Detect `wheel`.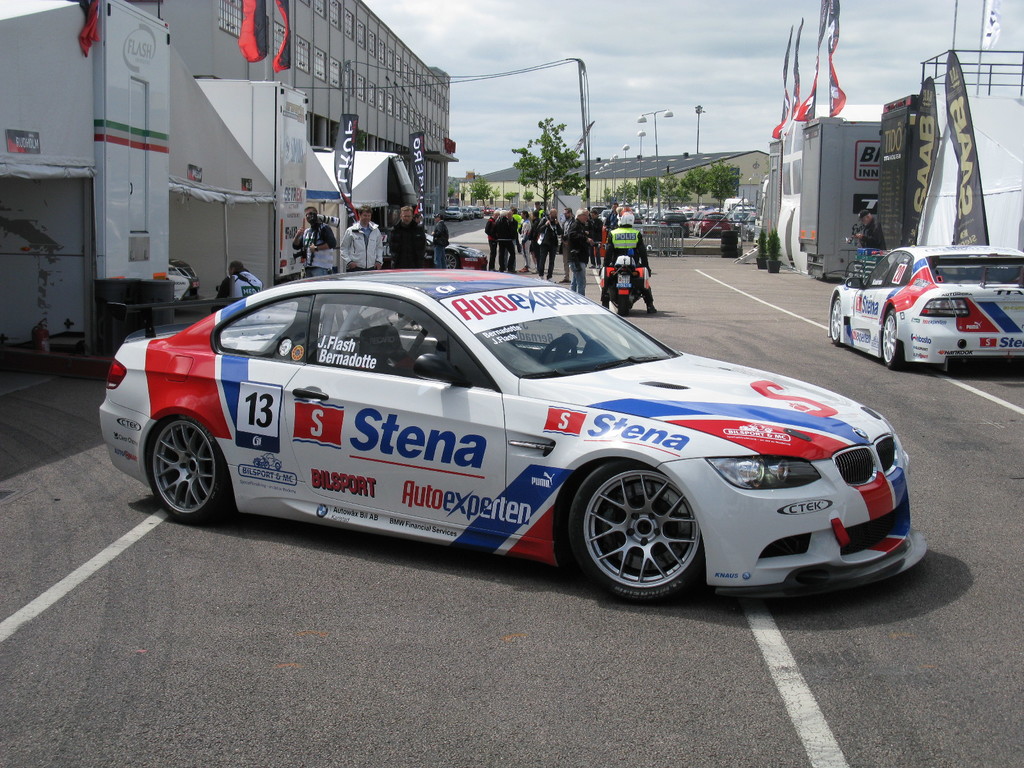
Detected at 539/338/577/360.
